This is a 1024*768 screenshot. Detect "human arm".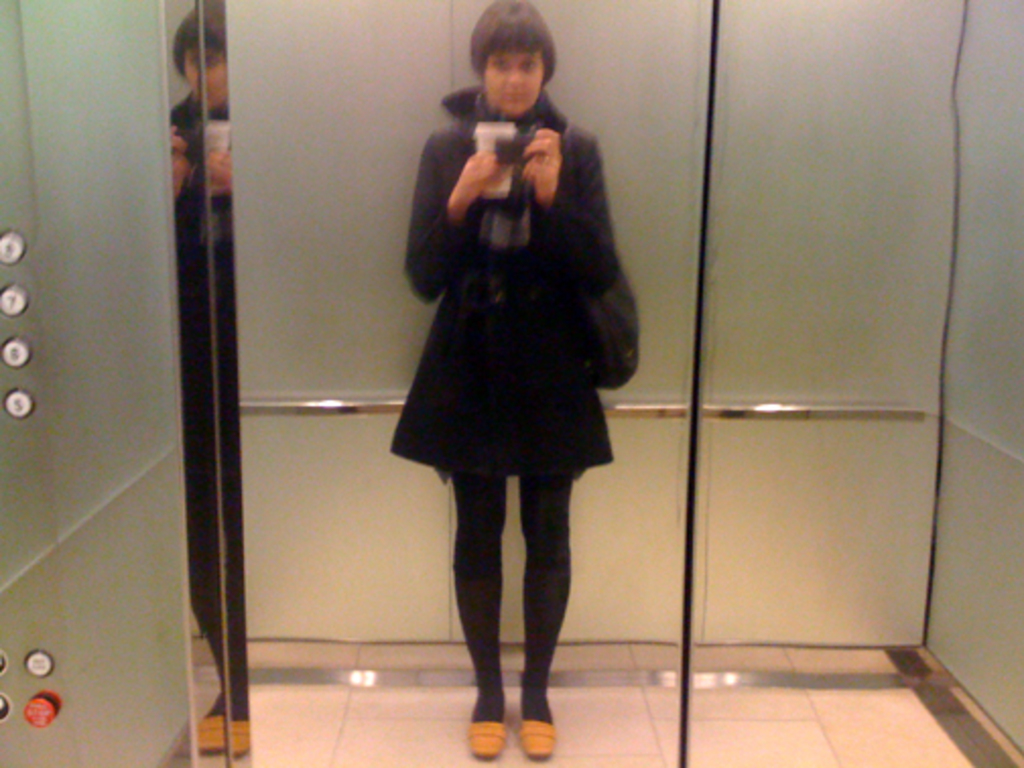
bbox=[400, 124, 498, 305].
